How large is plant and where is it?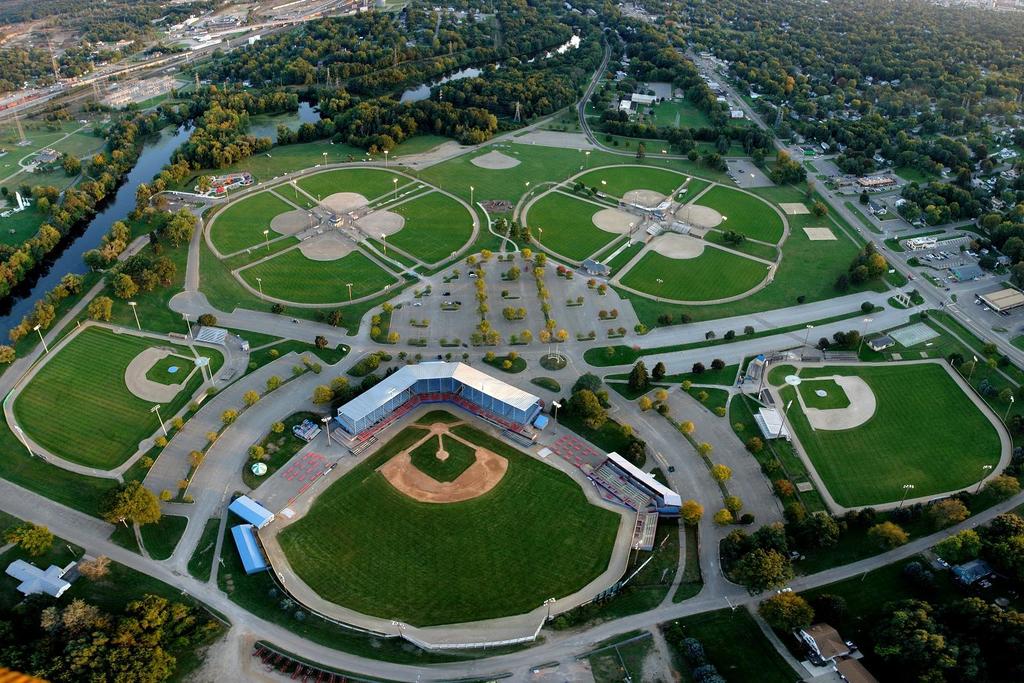
Bounding box: x1=767 y1=581 x2=993 y2=673.
